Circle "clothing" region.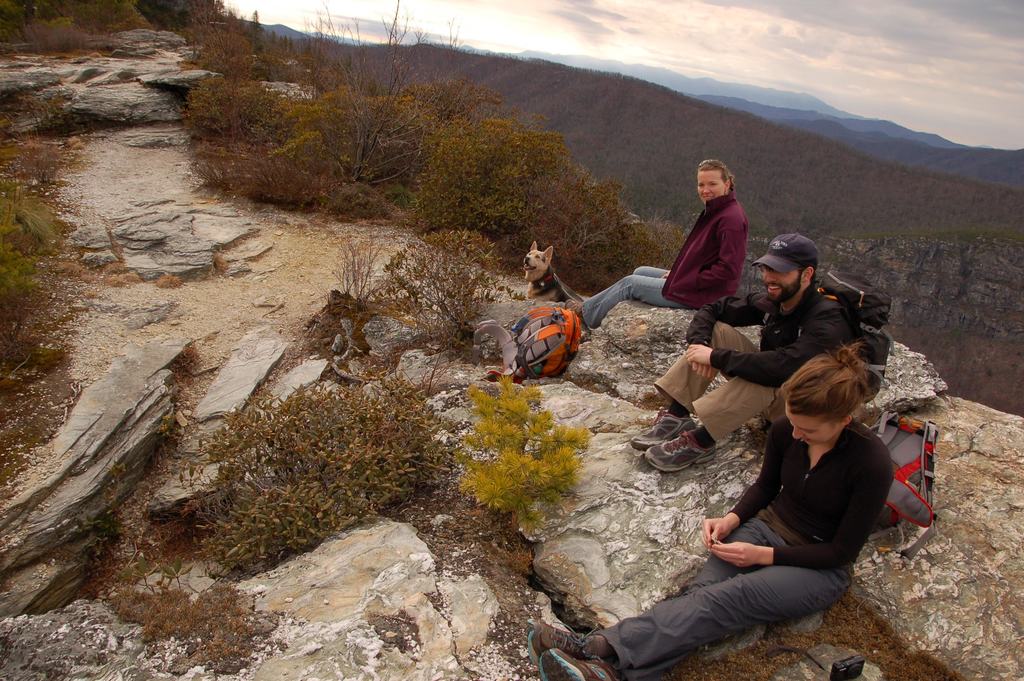
Region: BBox(584, 189, 741, 323).
